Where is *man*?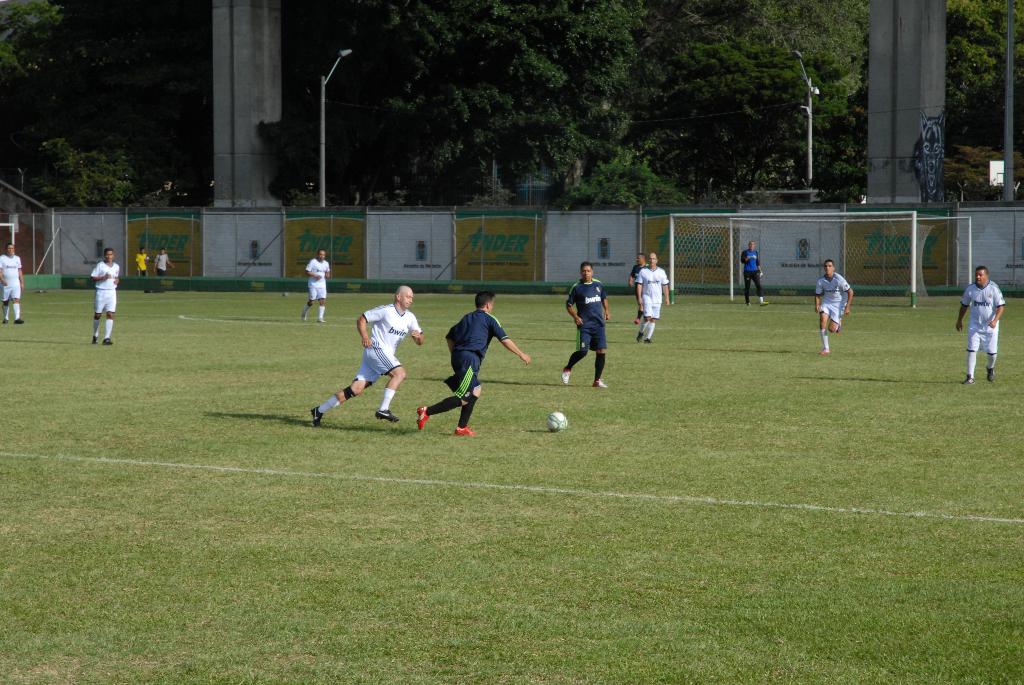
{"x1": 632, "y1": 253, "x2": 646, "y2": 325}.
